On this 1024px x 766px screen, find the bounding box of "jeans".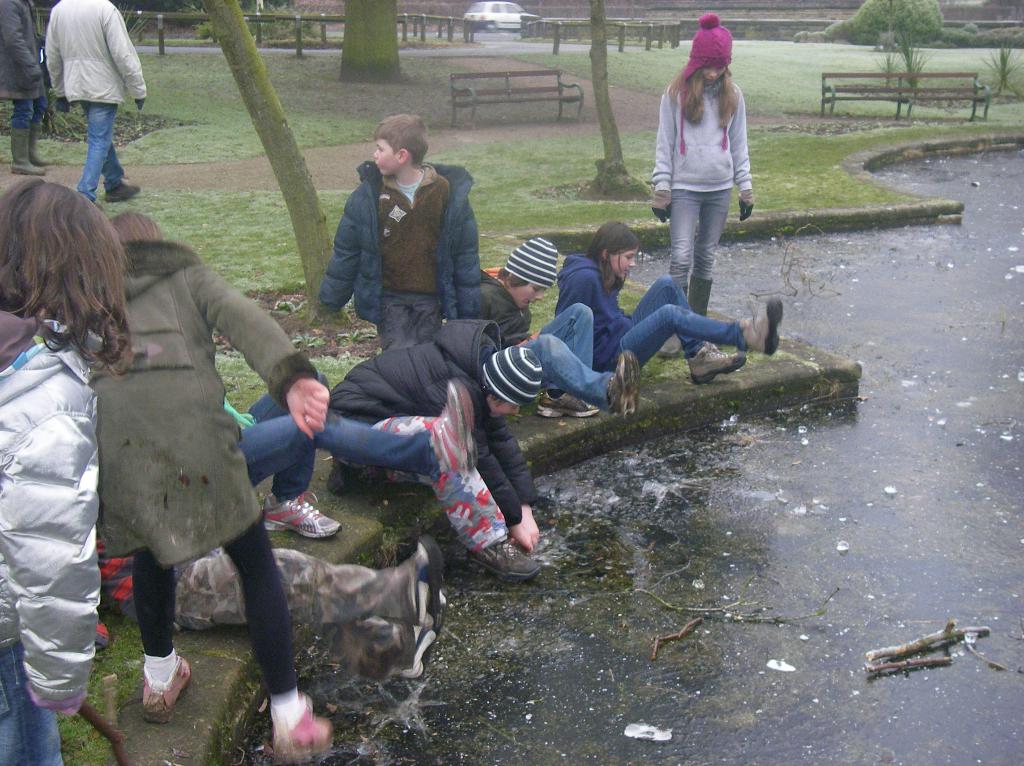
Bounding box: 77:103:124:203.
